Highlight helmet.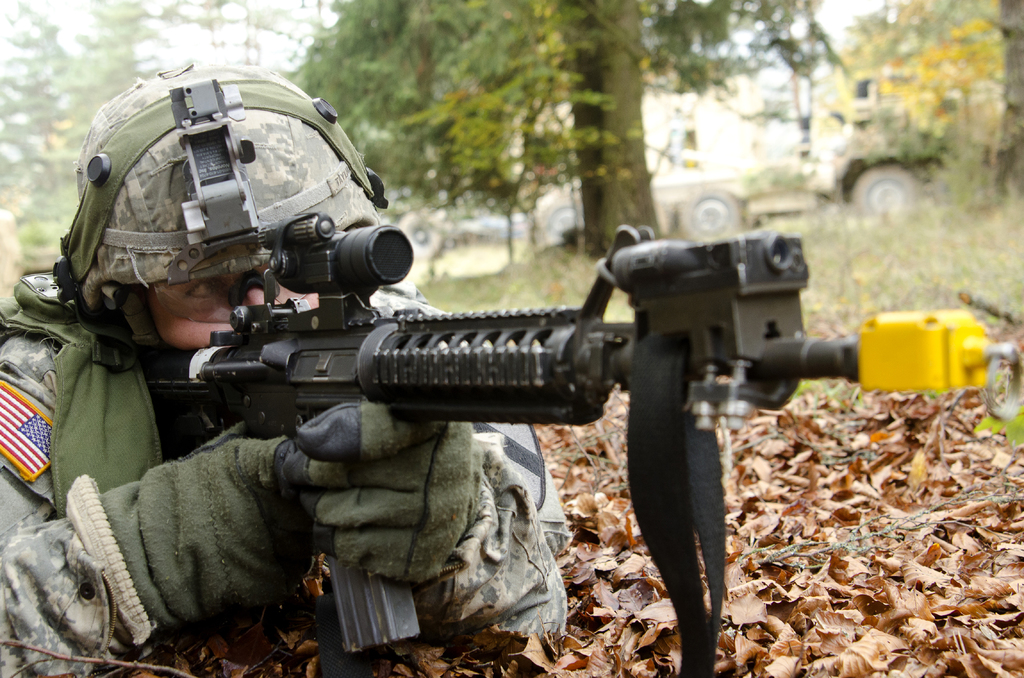
Highlighted region: [x1=42, y1=74, x2=370, y2=347].
